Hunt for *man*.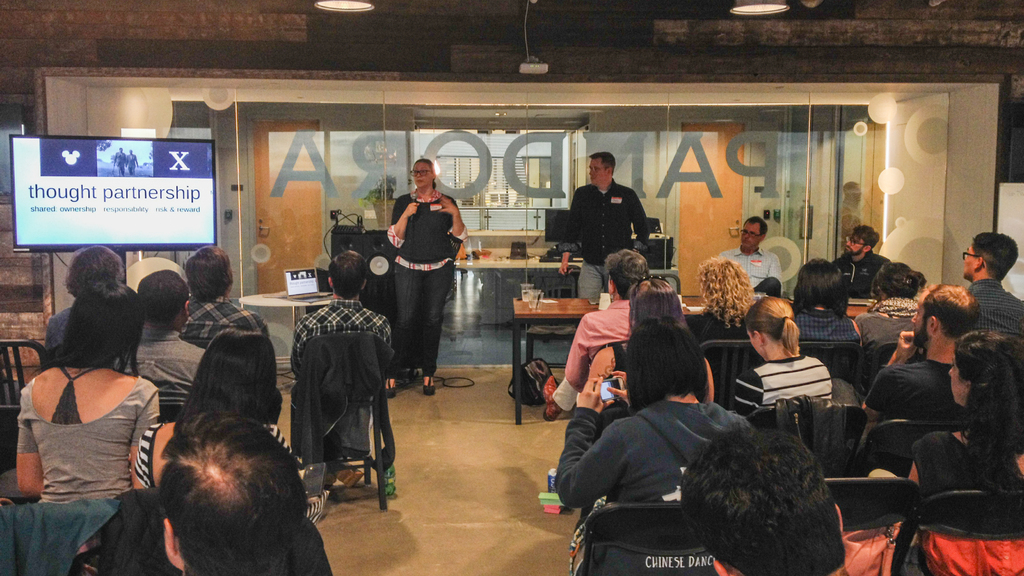
Hunted down at Rect(120, 397, 342, 575).
